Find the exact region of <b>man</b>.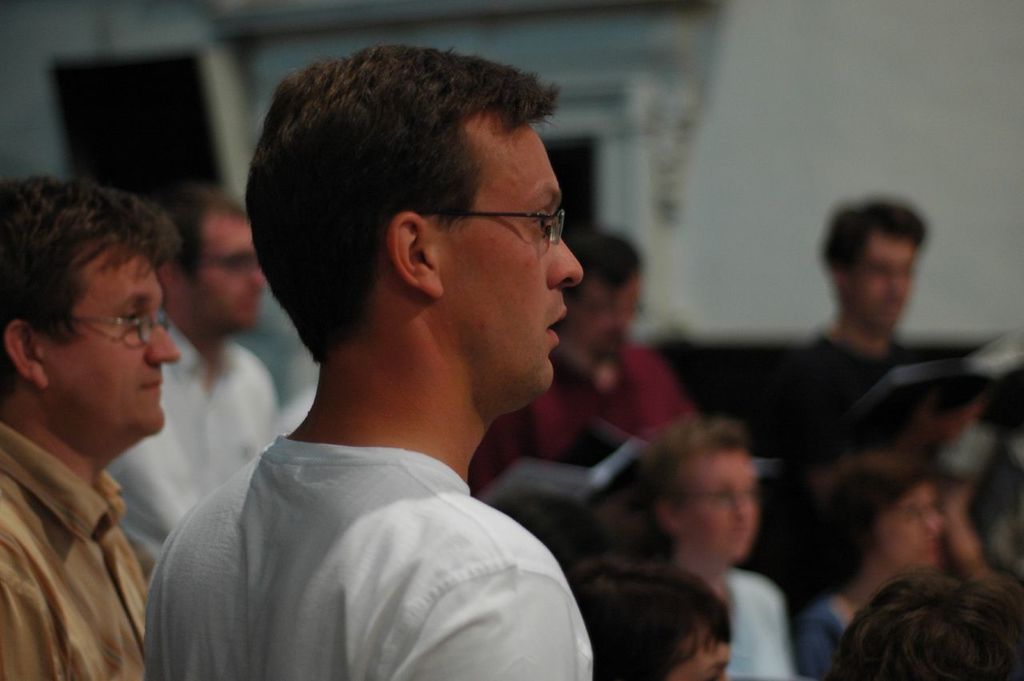
Exact region: detection(785, 201, 929, 447).
